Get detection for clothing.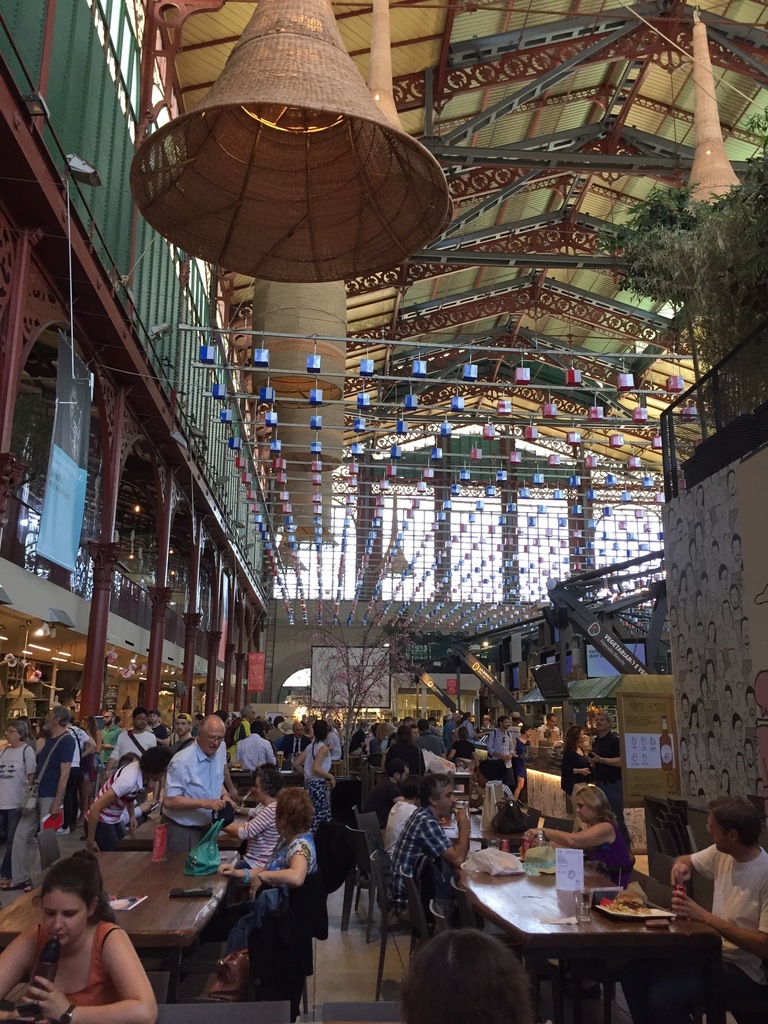
Detection: select_region(356, 729, 385, 761).
